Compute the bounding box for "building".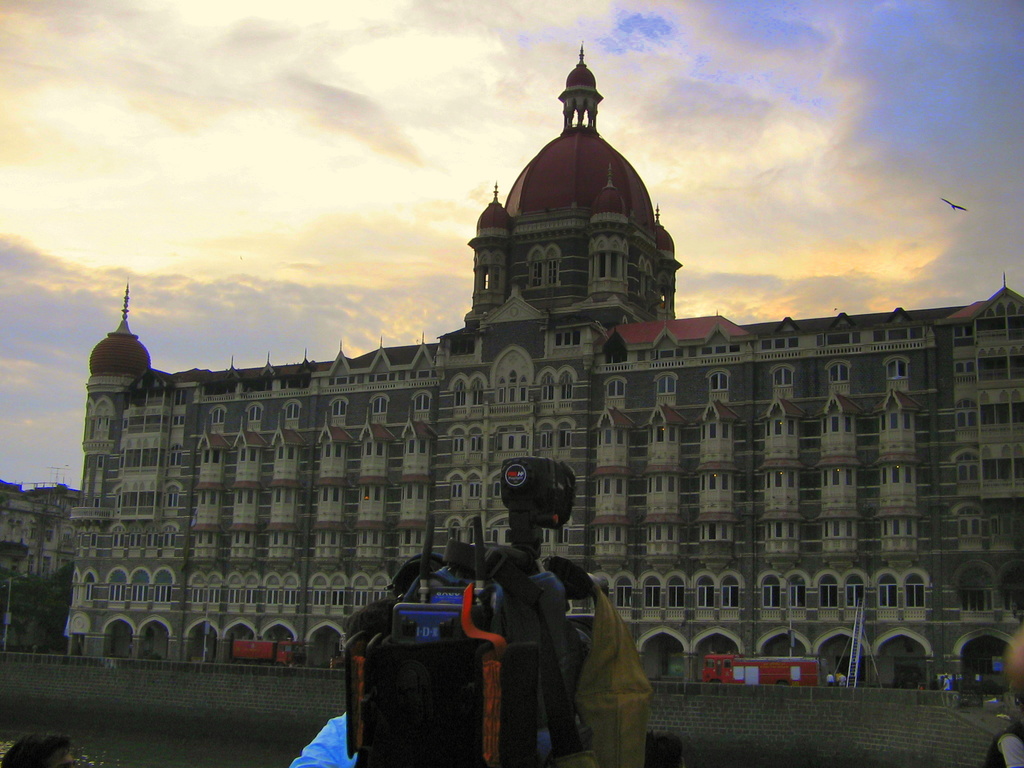
detection(0, 479, 81, 646).
